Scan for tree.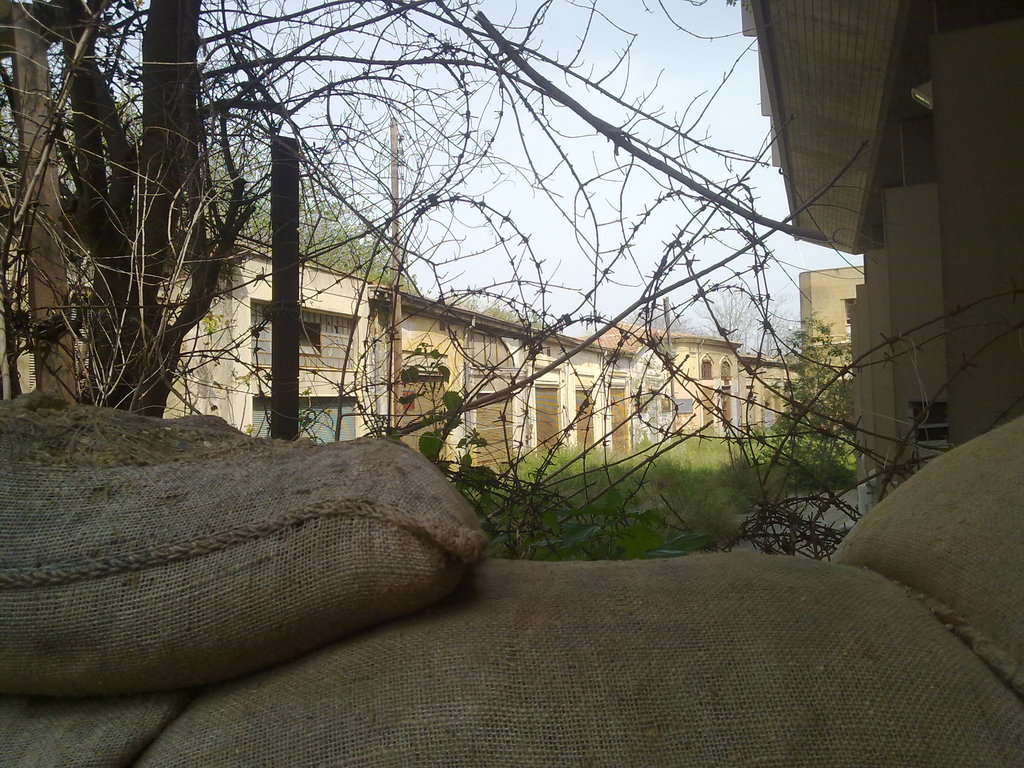
Scan result: {"left": 0, "top": 0, "right": 849, "bottom": 474}.
